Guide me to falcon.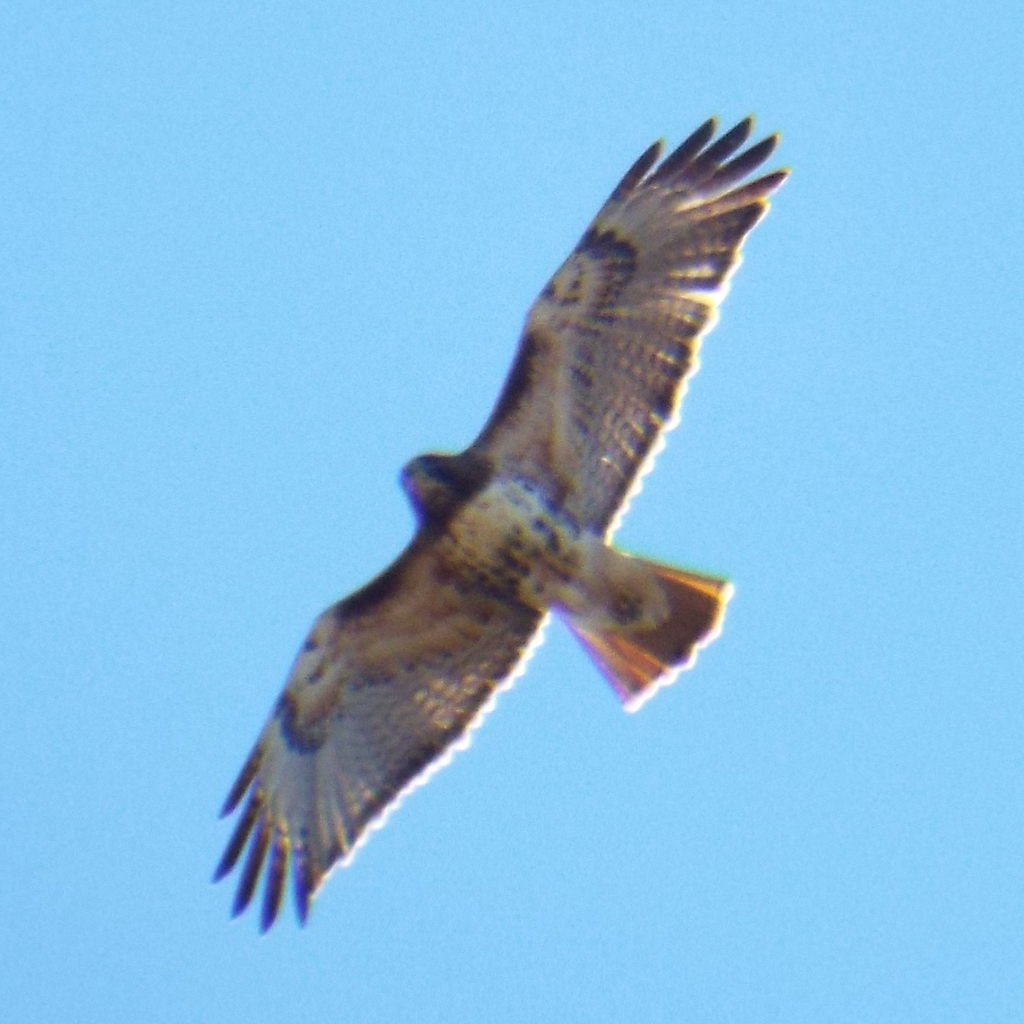
Guidance: x1=210 y1=117 x2=791 y2=935.
